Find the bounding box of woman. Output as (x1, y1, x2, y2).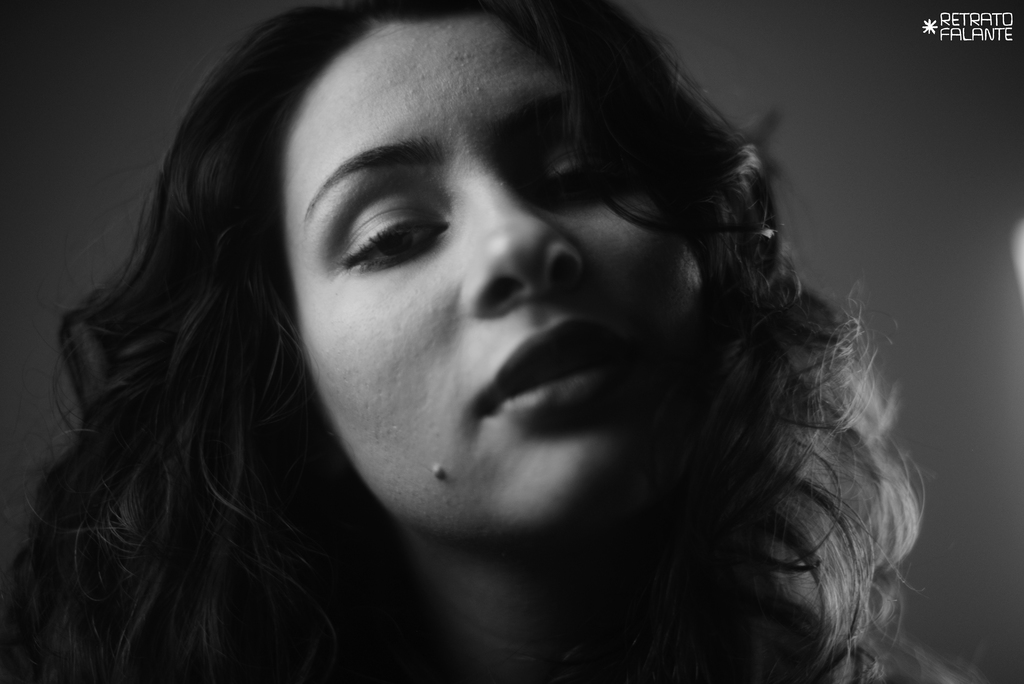
(0, 0, 963, 683).
